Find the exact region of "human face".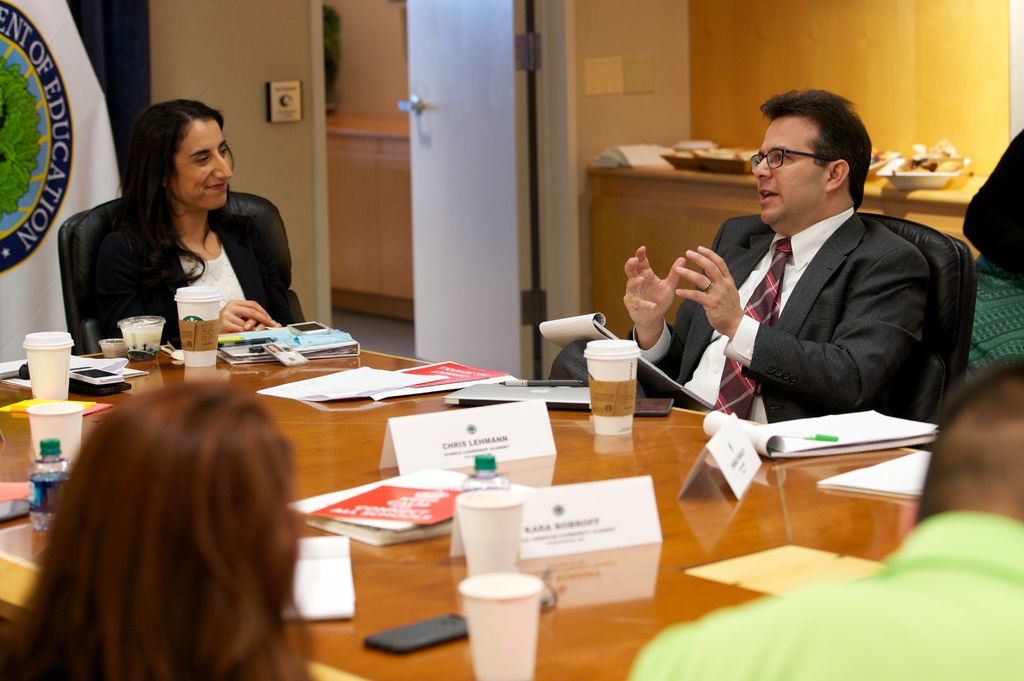
Exact region: bbox=[179, 116, 232, 208].
